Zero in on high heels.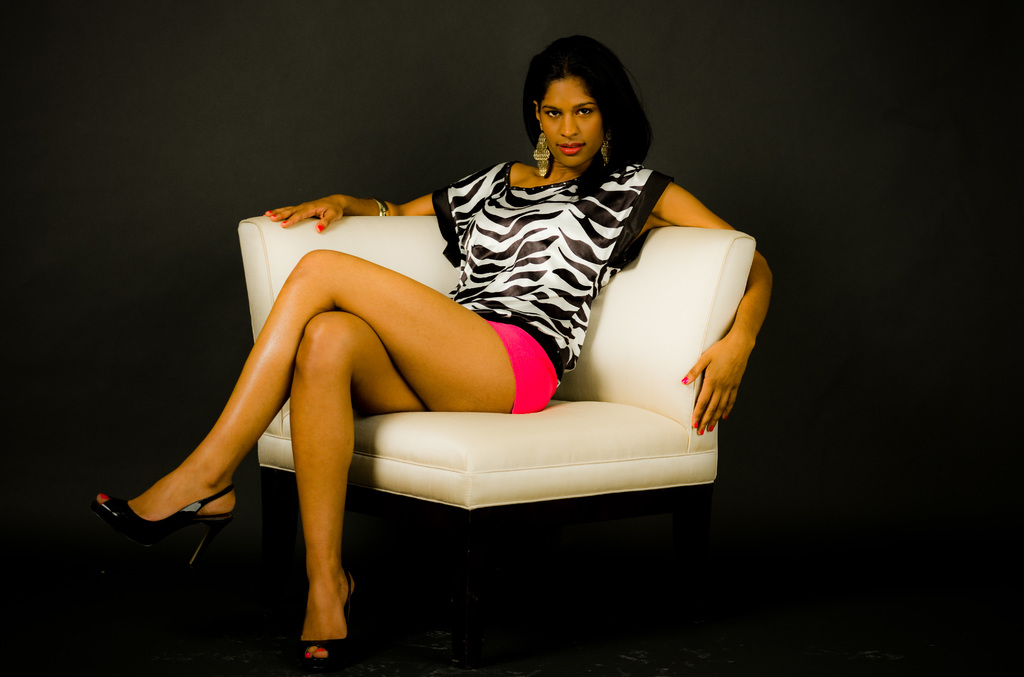
Zeroed in: (x1=296, y1=574, x2=360, y2=674).
